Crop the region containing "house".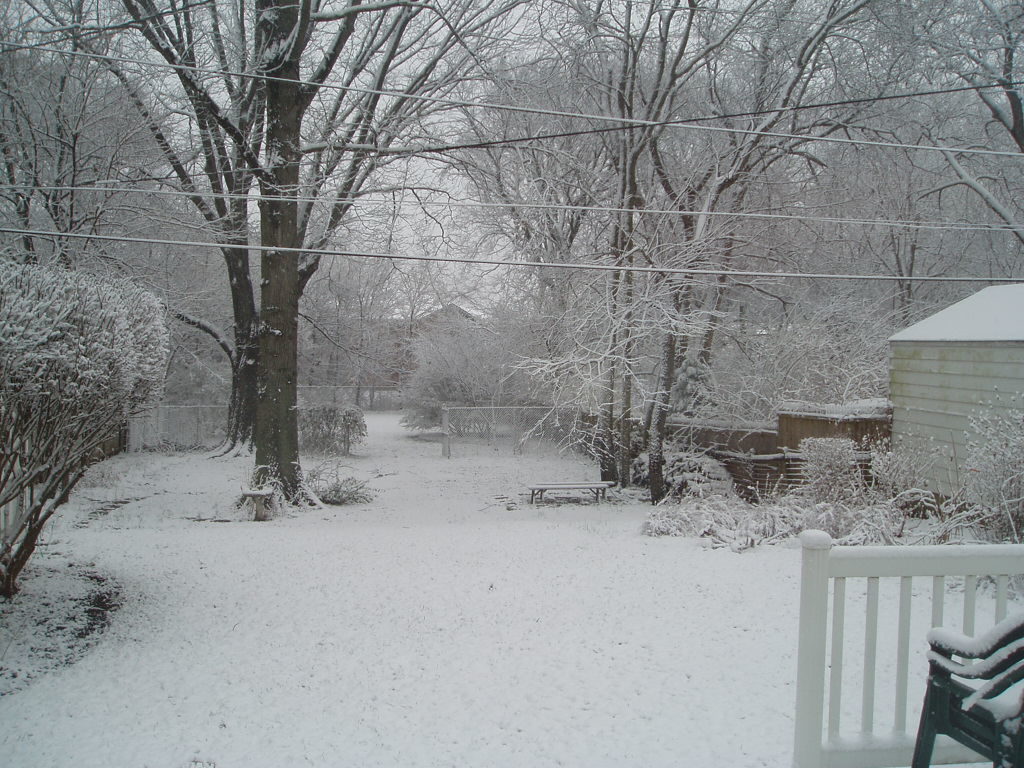
Crop region: box(335, 301, 503, 393).
